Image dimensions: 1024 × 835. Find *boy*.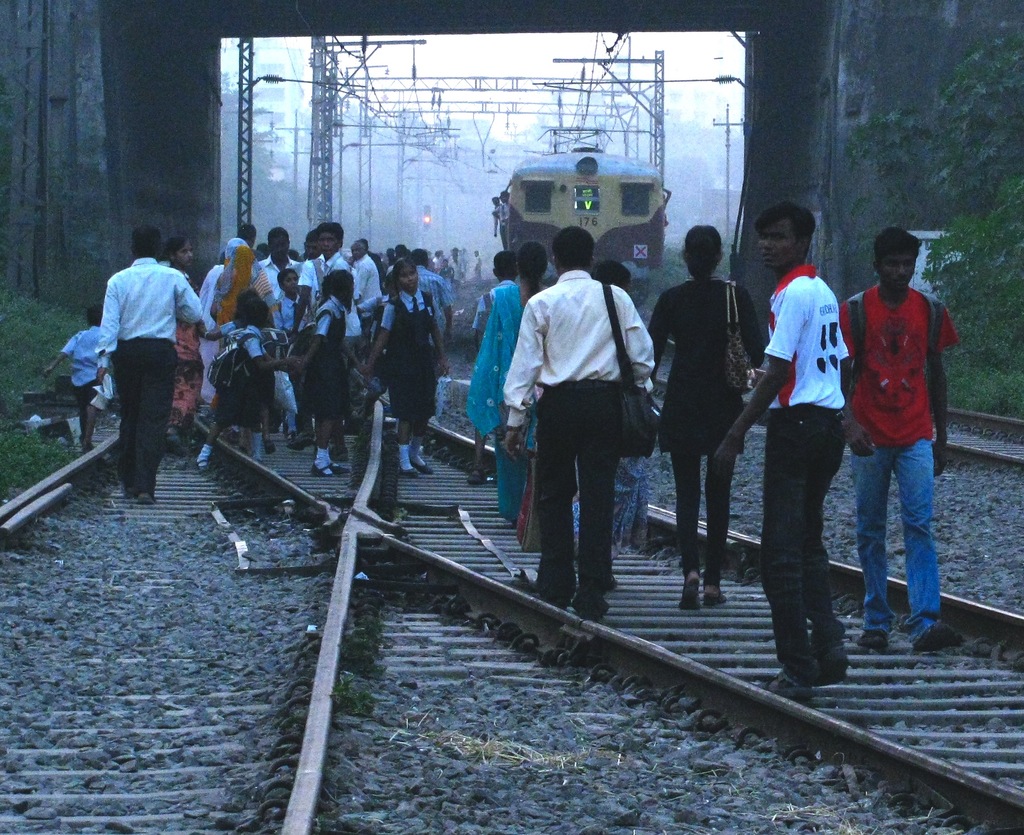
705,201,851,700.
